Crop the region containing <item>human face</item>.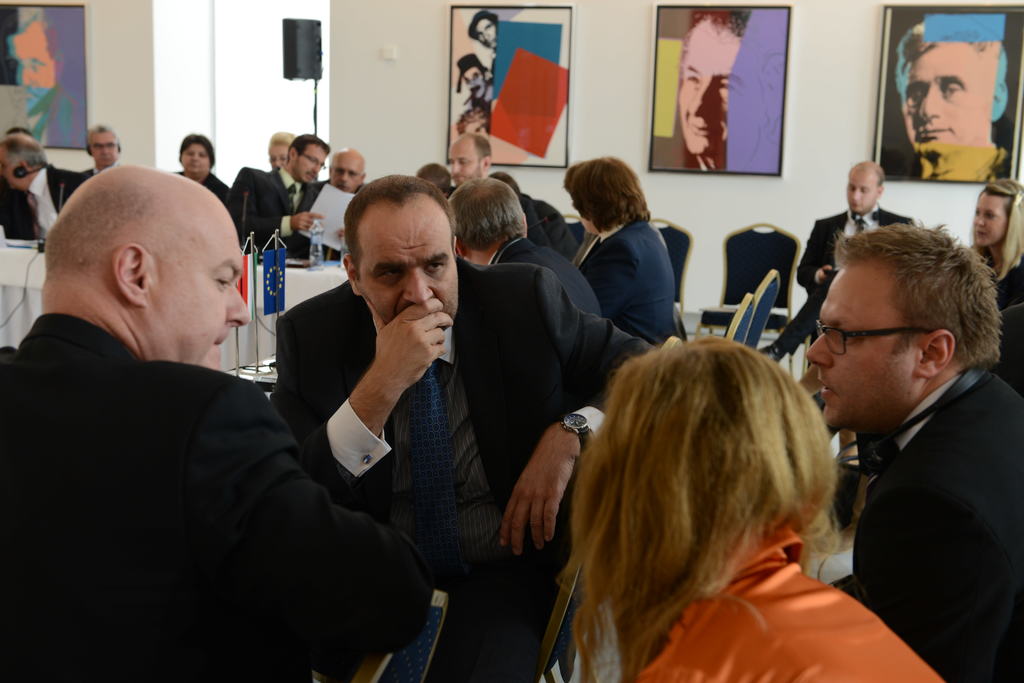
Crop region: detection(180, 143, 211, 175).
